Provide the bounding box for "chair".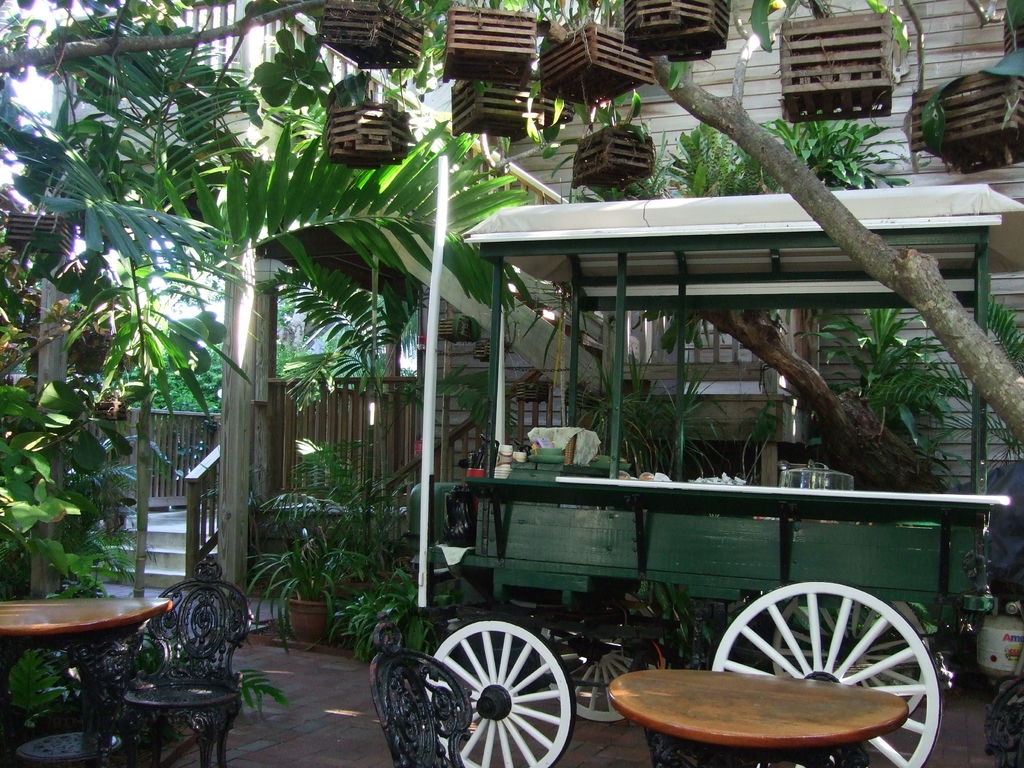
(x1=362, y1=610, x2=474, y2=767).
